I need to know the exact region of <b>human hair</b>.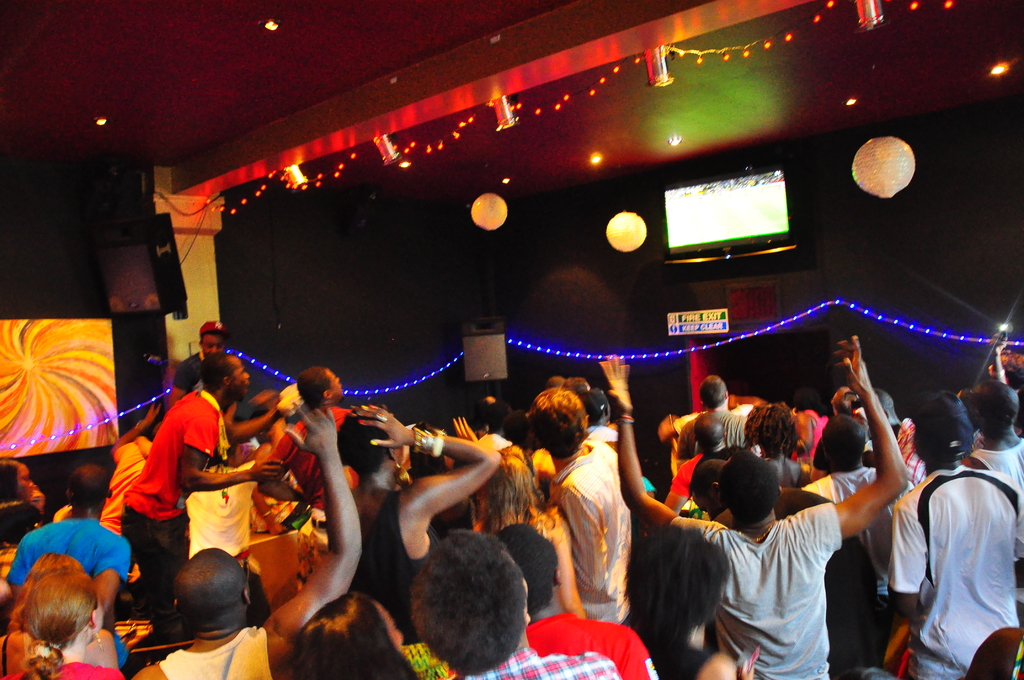
Region: (left=4, top=551, right=84, bottom=630).
